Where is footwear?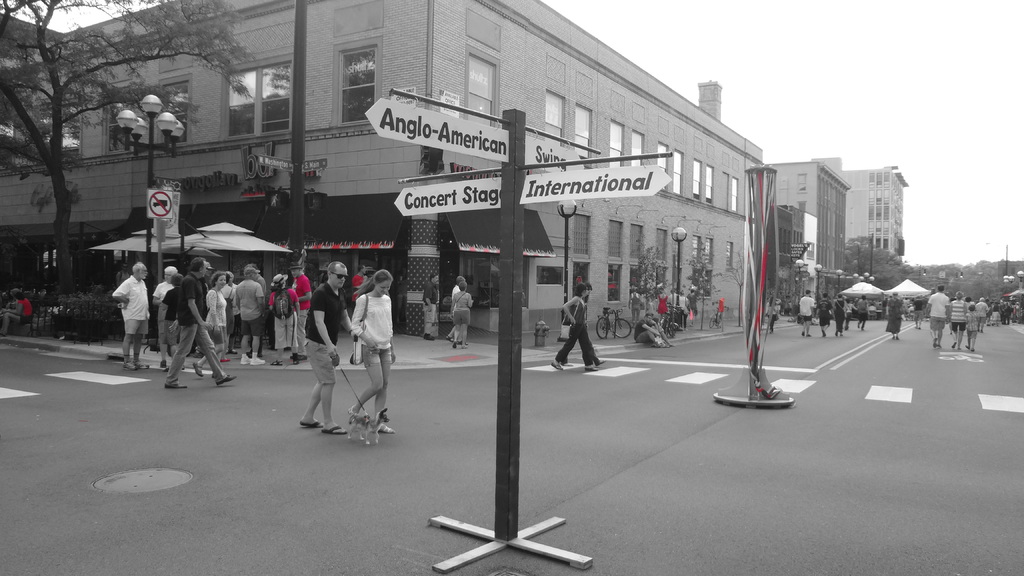
box=[165, 382, 189, 389].
